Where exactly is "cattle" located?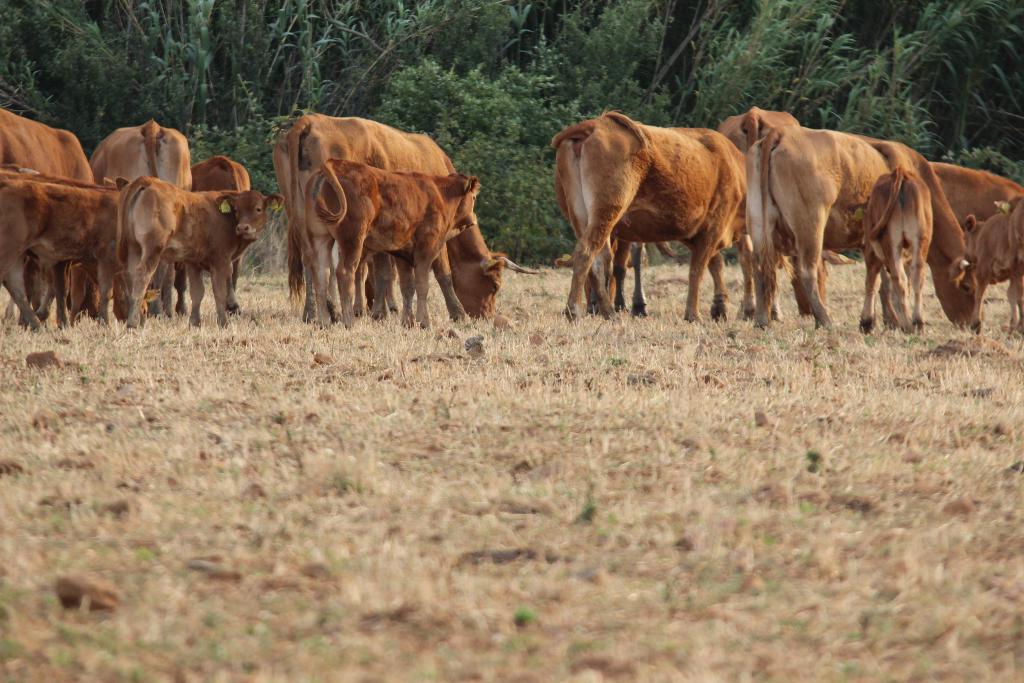
Its bounding box is [left=118, top=171, right=284, bottom=334].
